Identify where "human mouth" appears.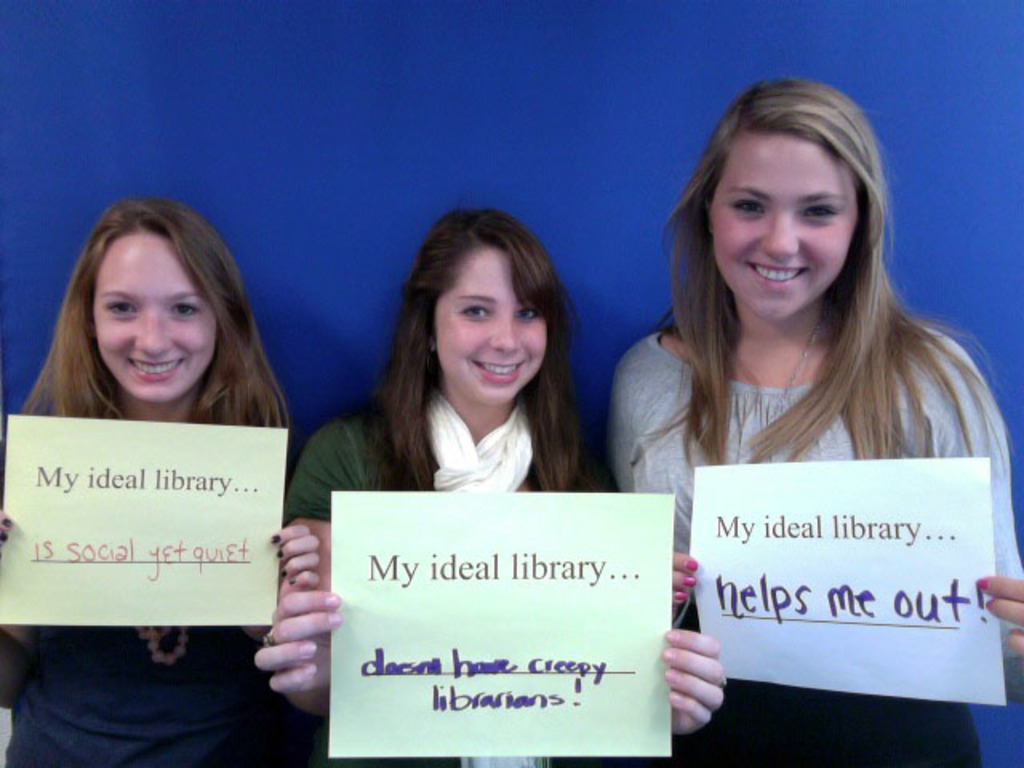
Appears at select_region(125, 355, 190, 386).
